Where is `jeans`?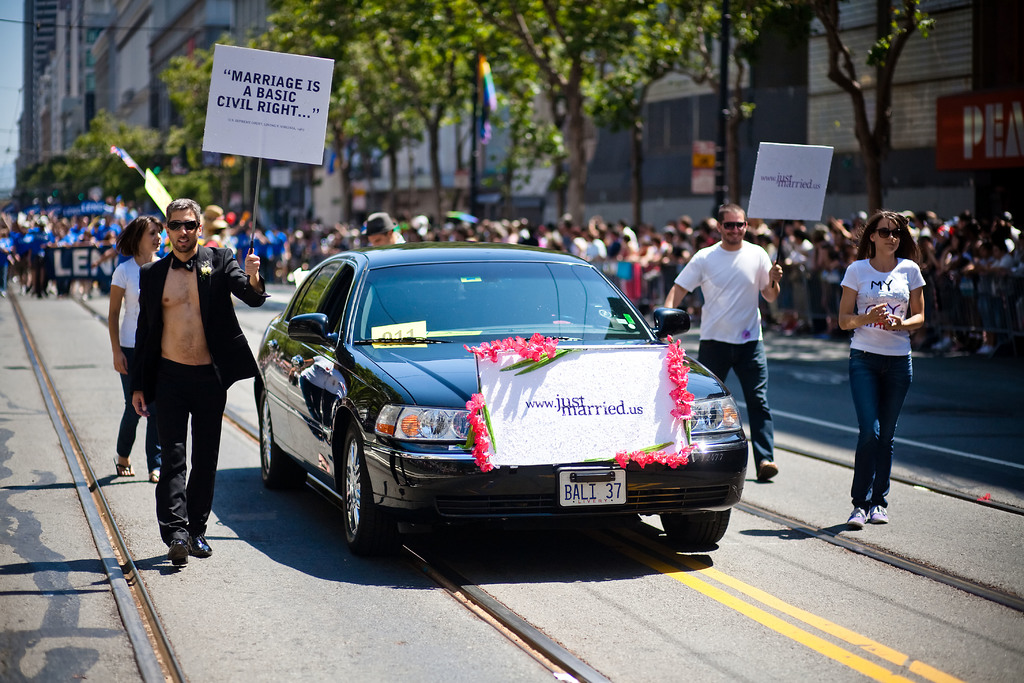
849, 338, 919, 522.
